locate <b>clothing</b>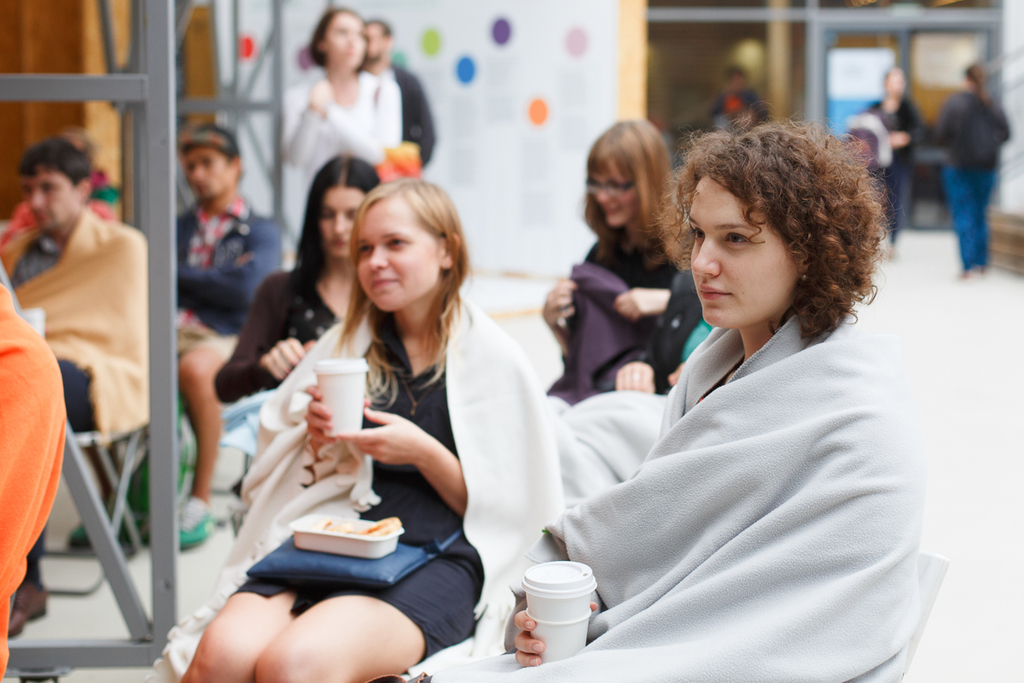
left=536, top=207, right=935, bottom=680
